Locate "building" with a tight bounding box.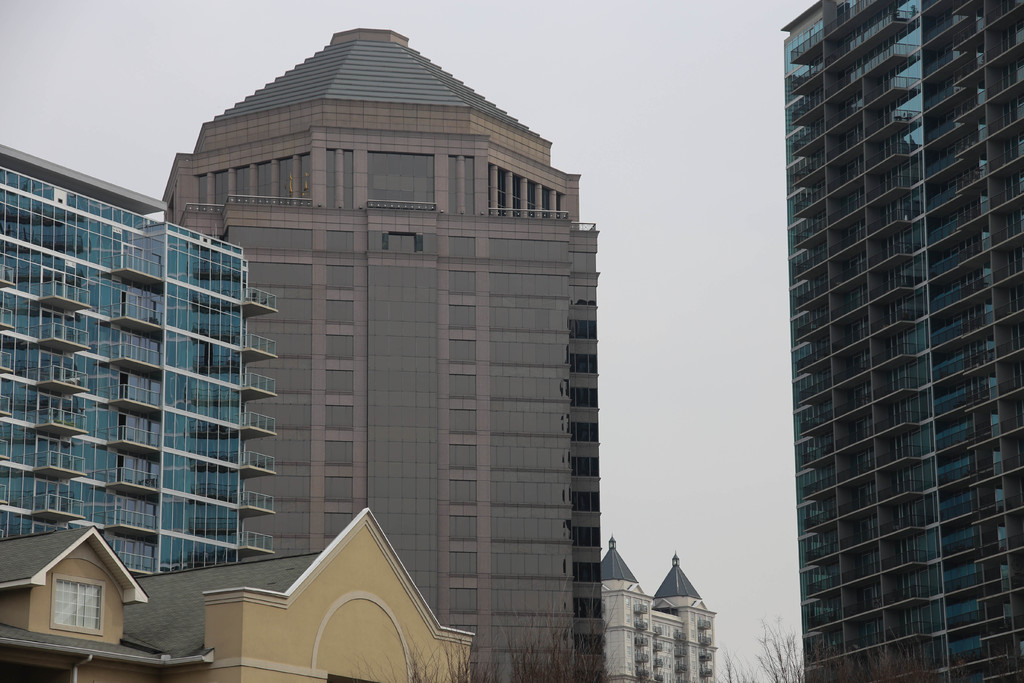
box(1, 503, 479, 682).
